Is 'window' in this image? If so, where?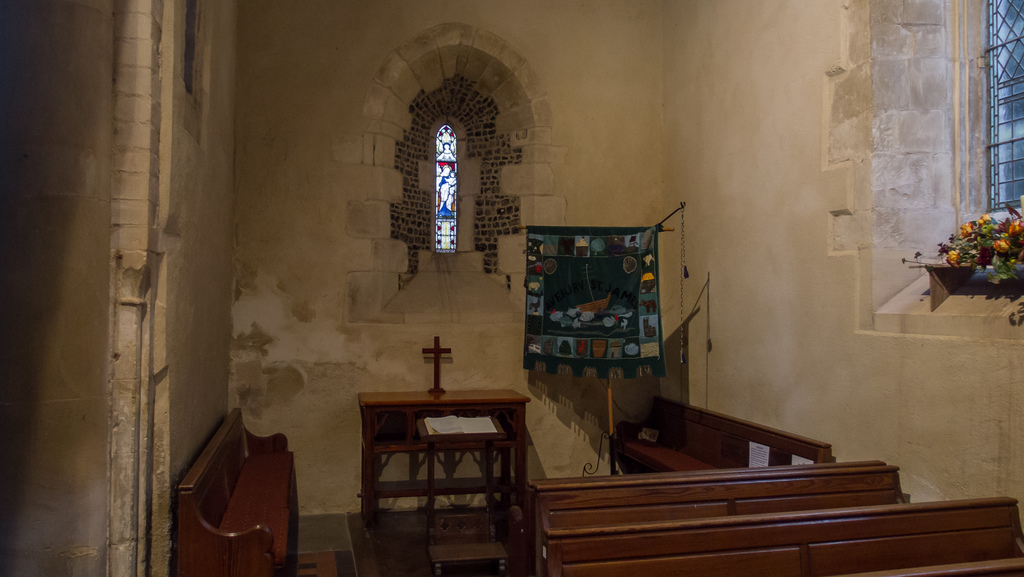
Yes, at [left=341, top=31, right=556, bottom=330].
